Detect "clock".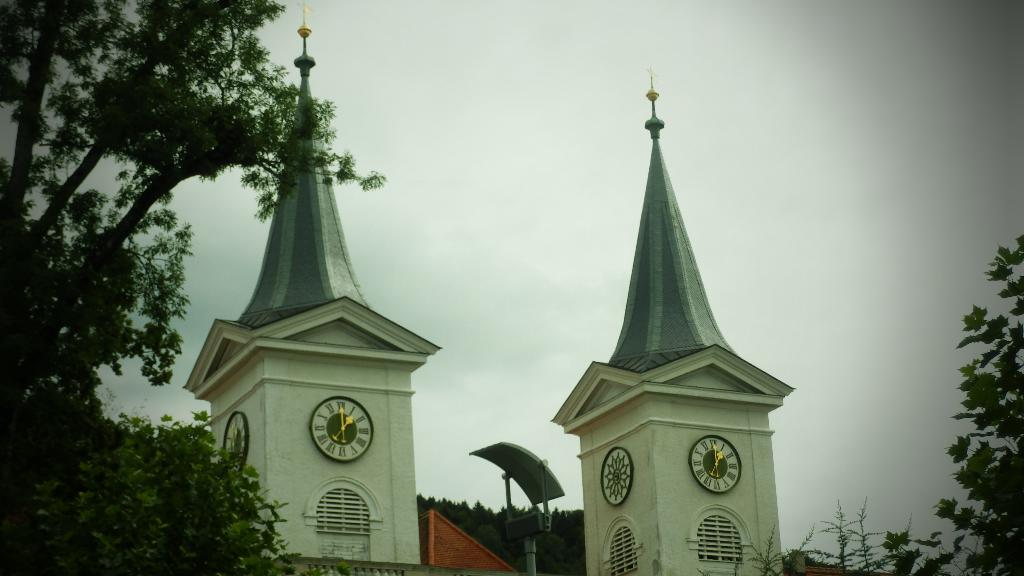
Detected at <box>598,448,634,511</box>.
